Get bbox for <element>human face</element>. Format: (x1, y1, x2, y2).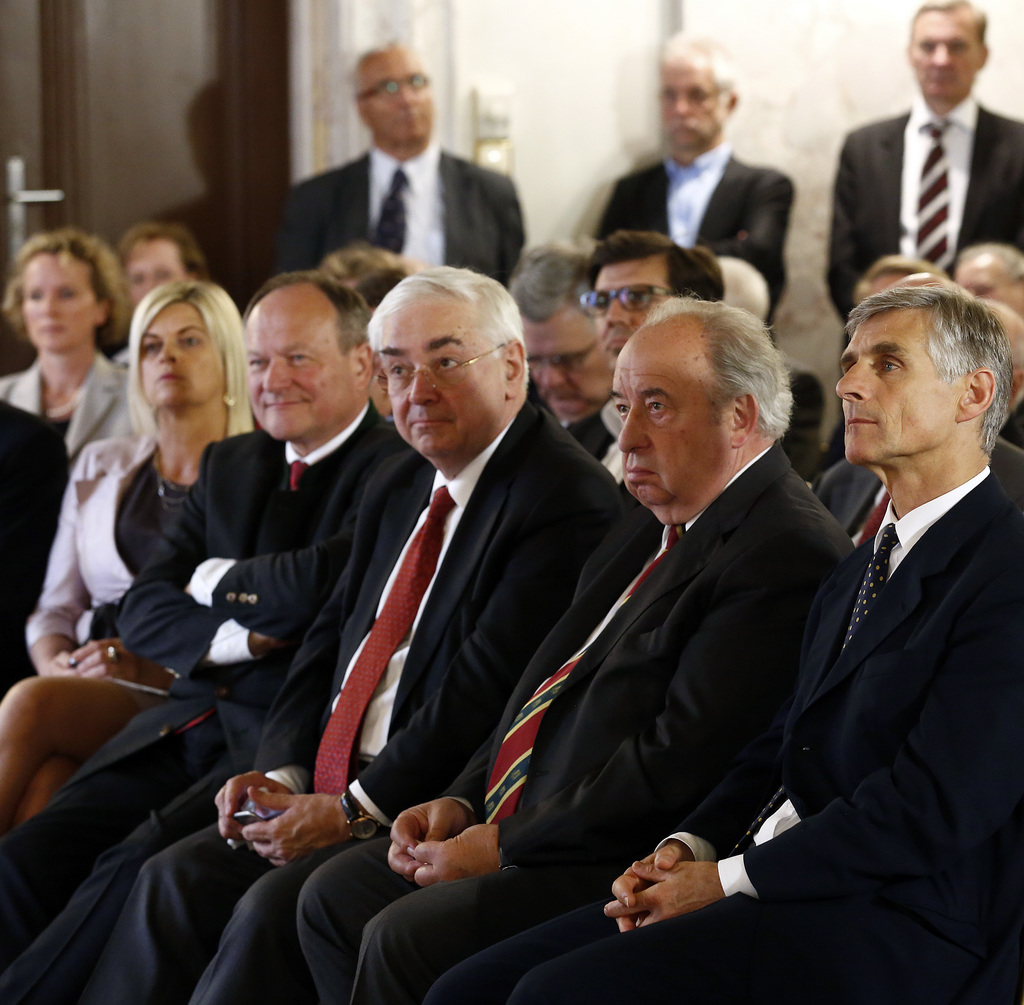
(522, 306, 618, 417).
